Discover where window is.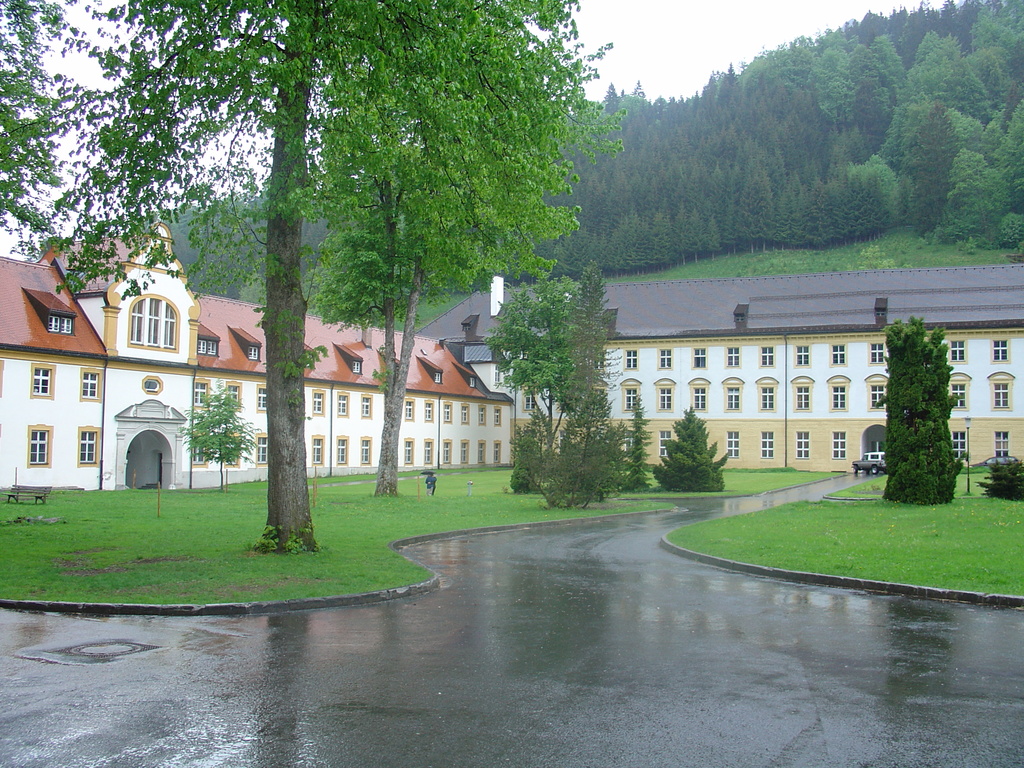
Discovered at bbox=(654, 434, 673, 451).
